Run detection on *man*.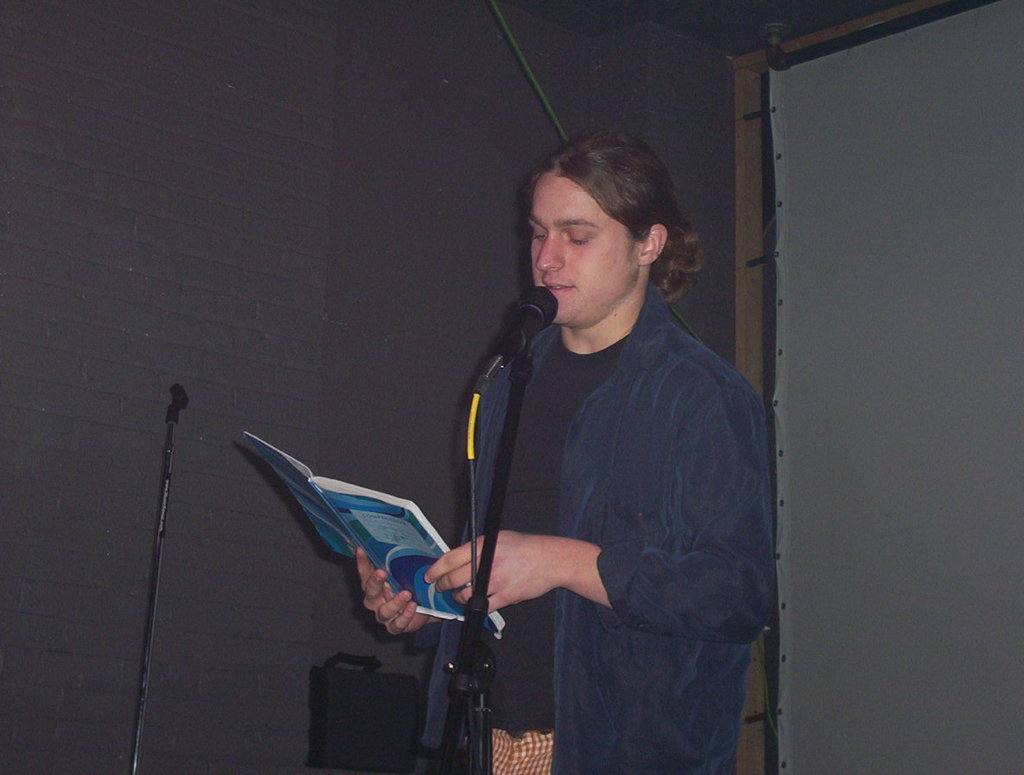
Result: (417, 131, 784, 768).
